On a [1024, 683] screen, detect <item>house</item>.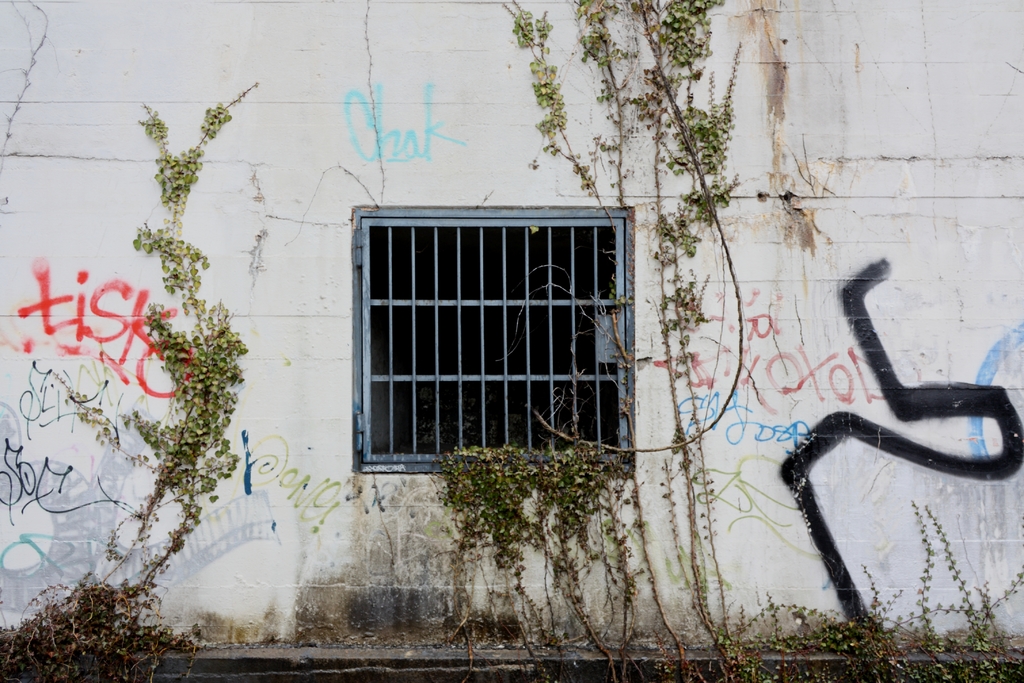
<region>0, 2, 1021, 682</region>.
